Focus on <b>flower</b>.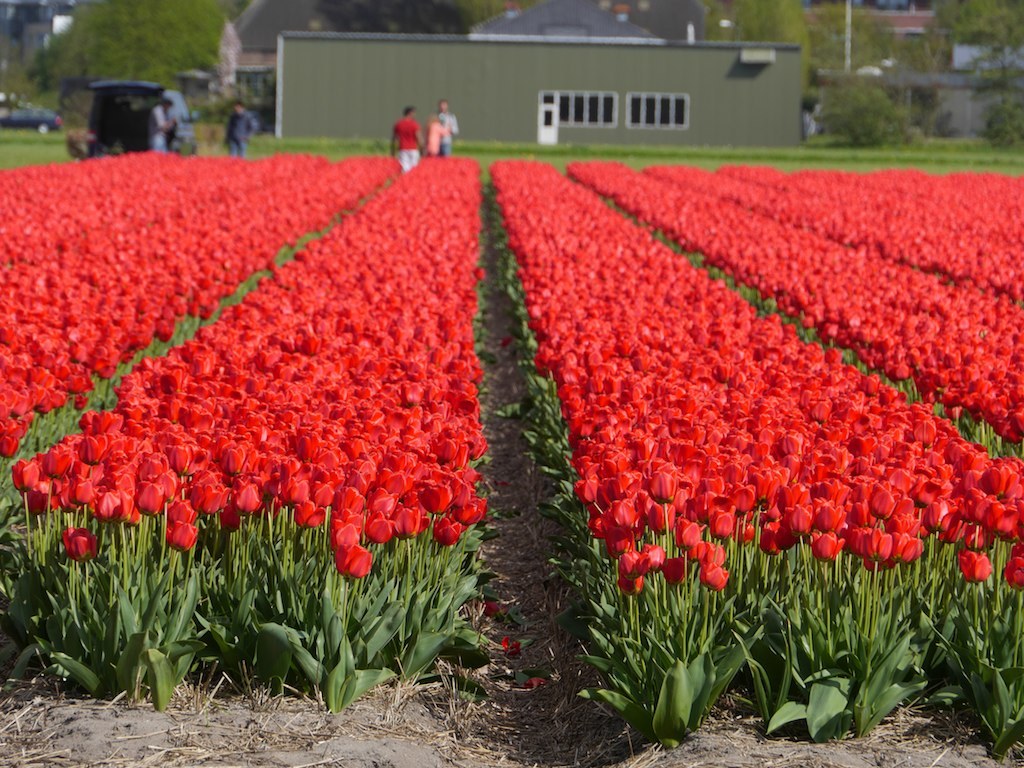
Focused at (x1=501, y1=637, x2=521, y2=659).
